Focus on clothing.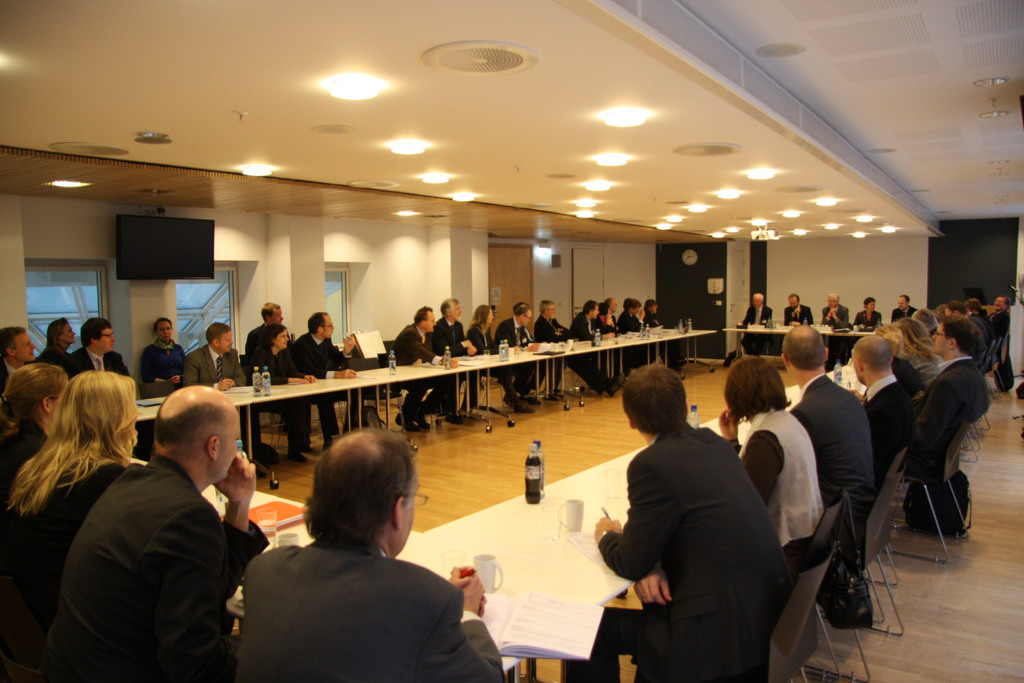
Focused at bbox(287, 329, 352, 439).
